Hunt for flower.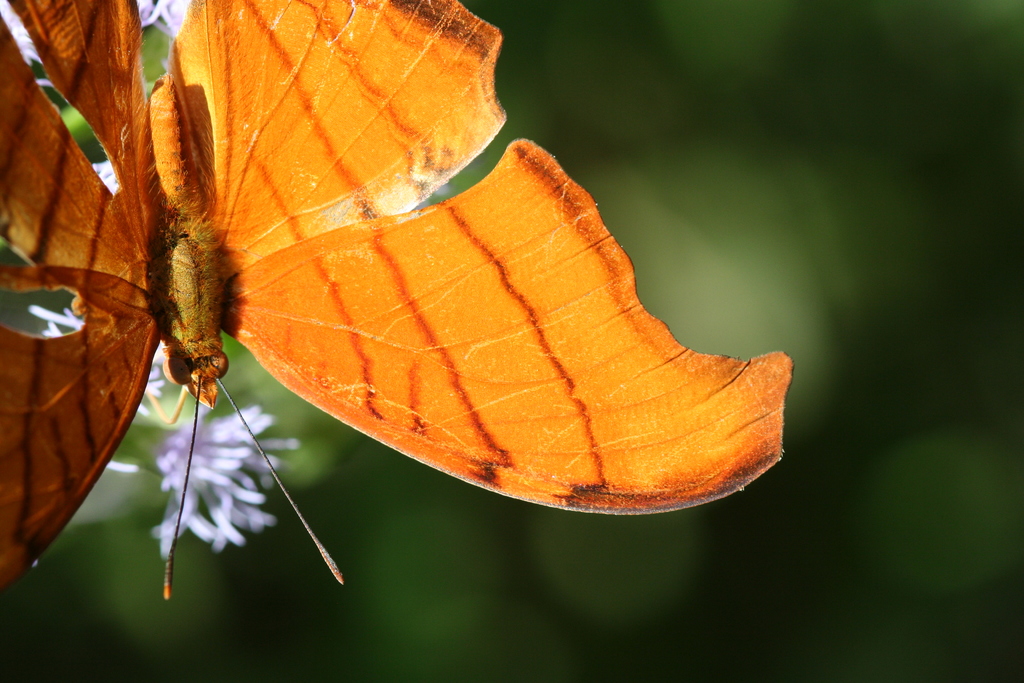
Hunted down at left=152, top=412, right=294, bottom=554.
